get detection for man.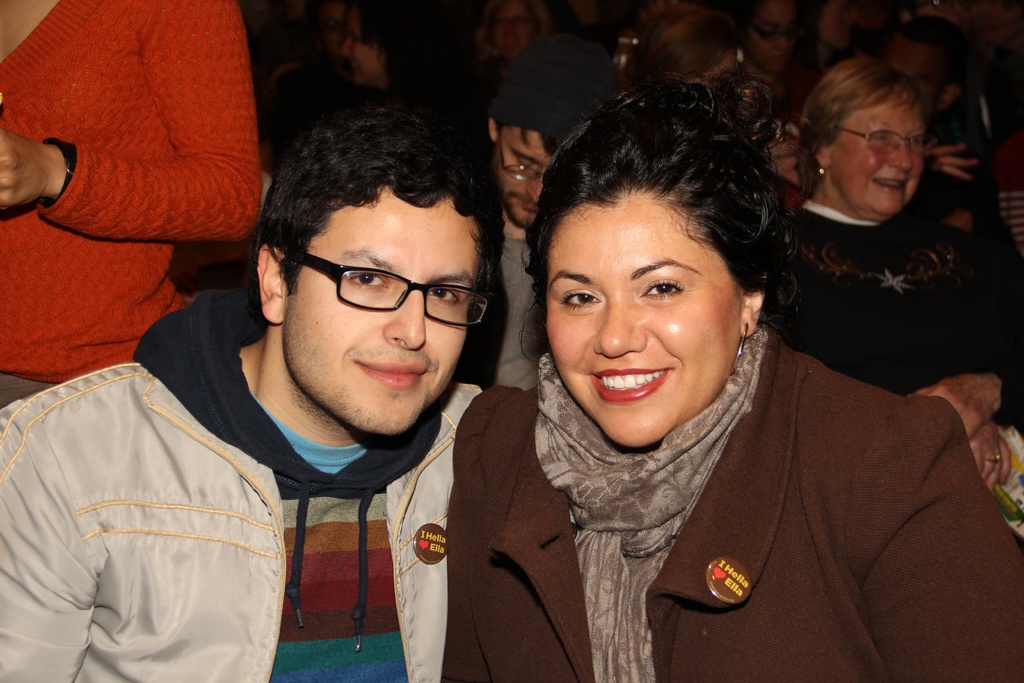
Detection: <box>881,15,989,185</box>.
